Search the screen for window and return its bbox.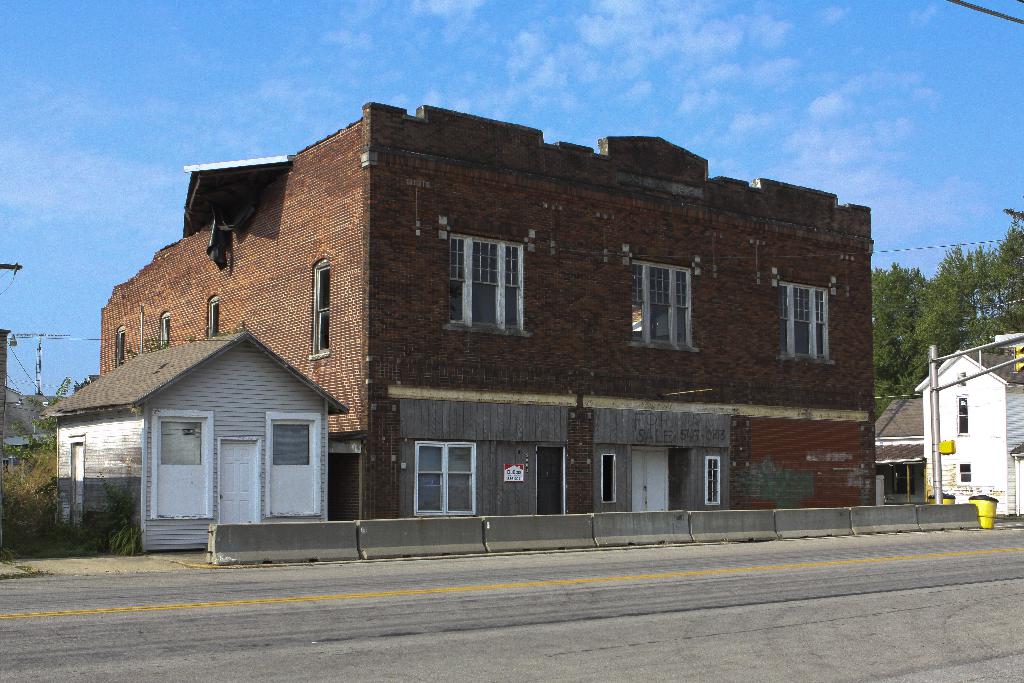
Found: {"left": 111, "top": 322, "right": 131, "bottom": 366}.
